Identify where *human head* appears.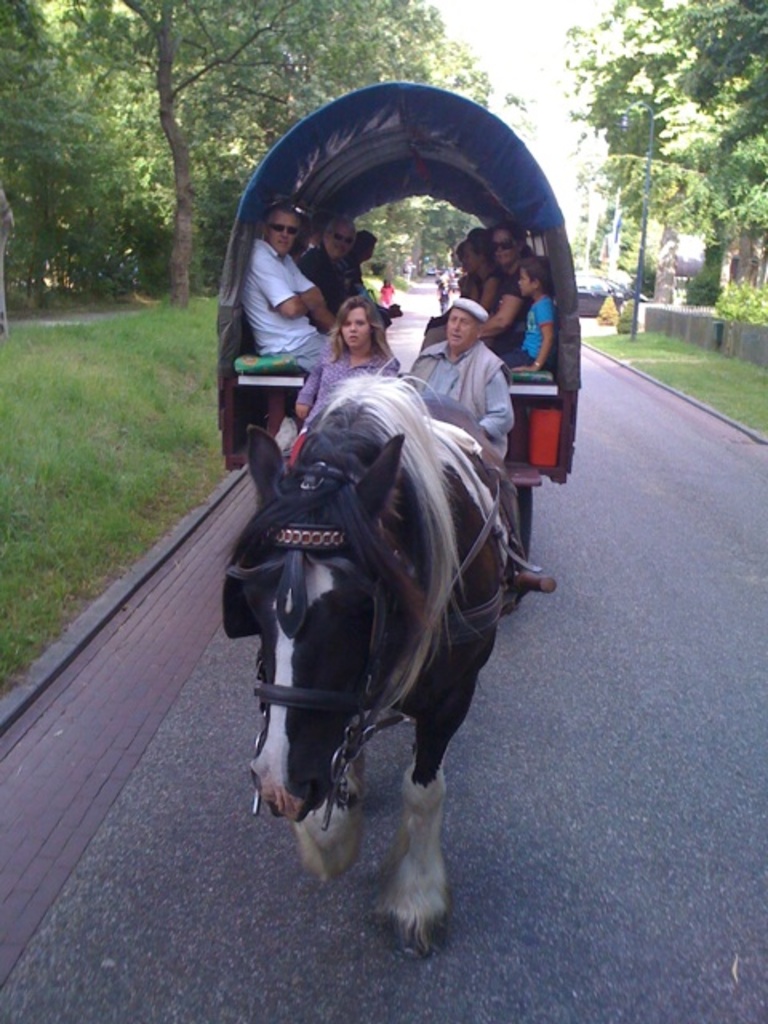
Appears at bbox(293, 202, 312, 254).
